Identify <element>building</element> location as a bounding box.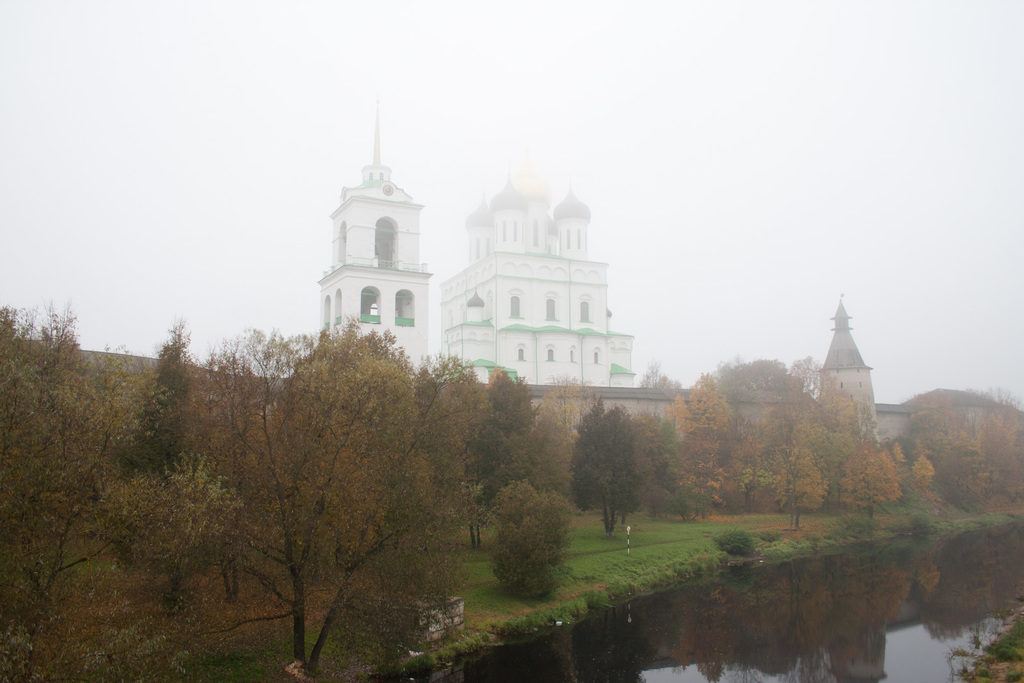
435/171/634/389.
